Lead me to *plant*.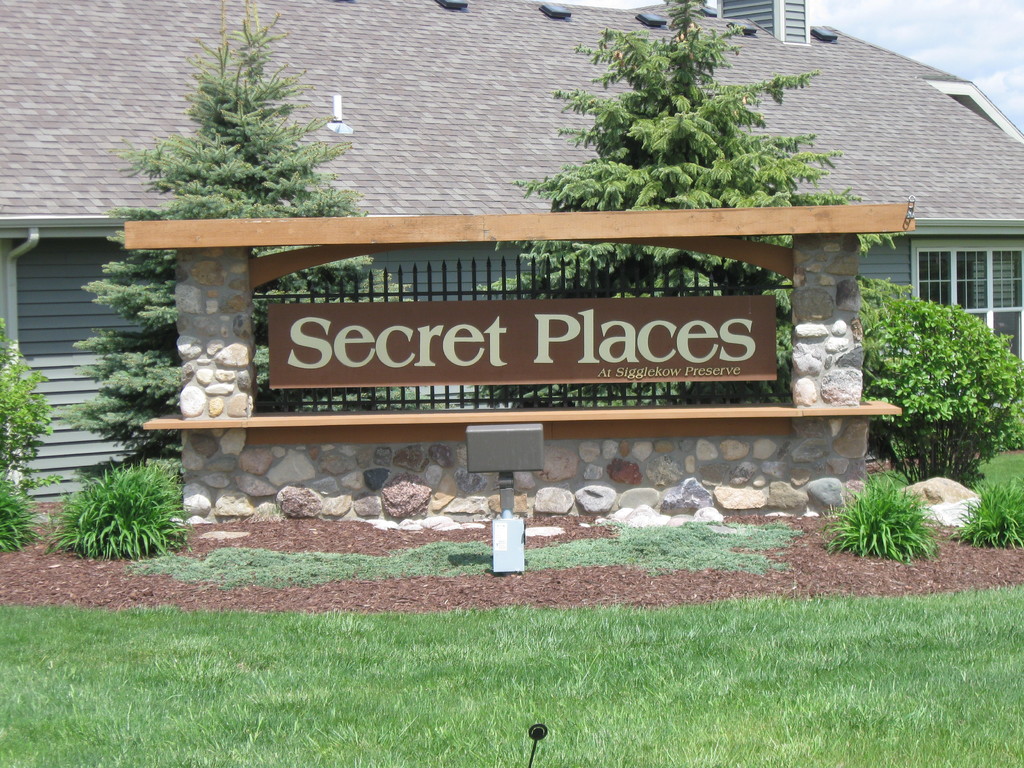
Lead to <bbox>0, 471, 48, 566</bbox>.
